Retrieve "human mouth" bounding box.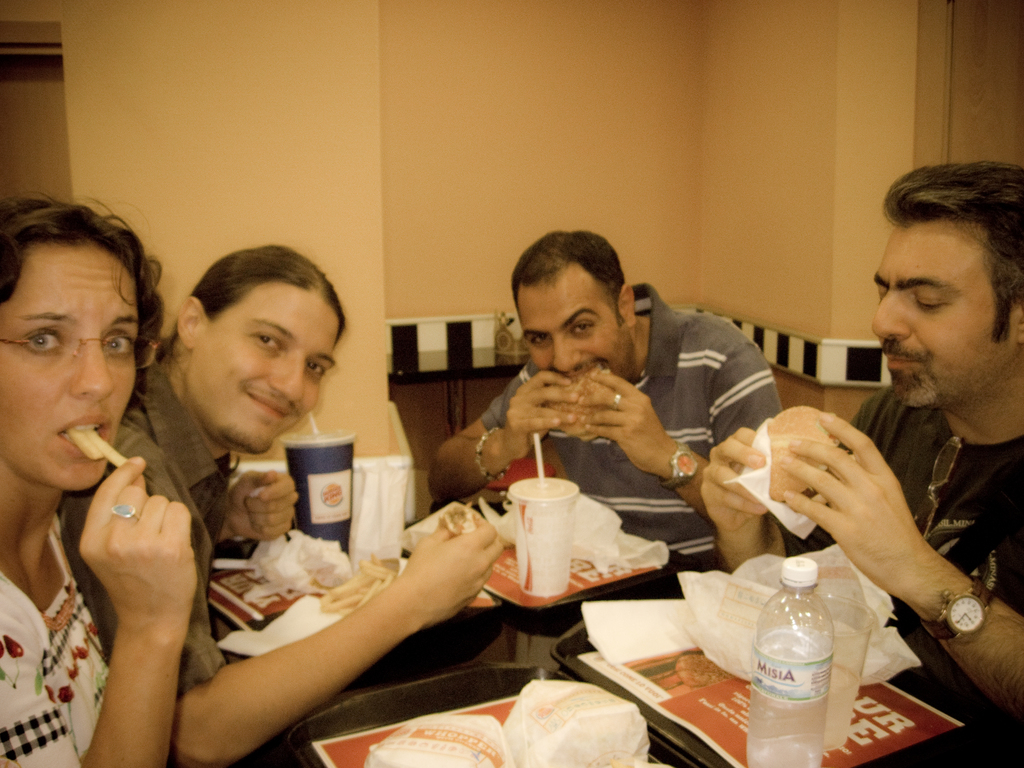
Bounding box: [55, 407, 117, 459].
